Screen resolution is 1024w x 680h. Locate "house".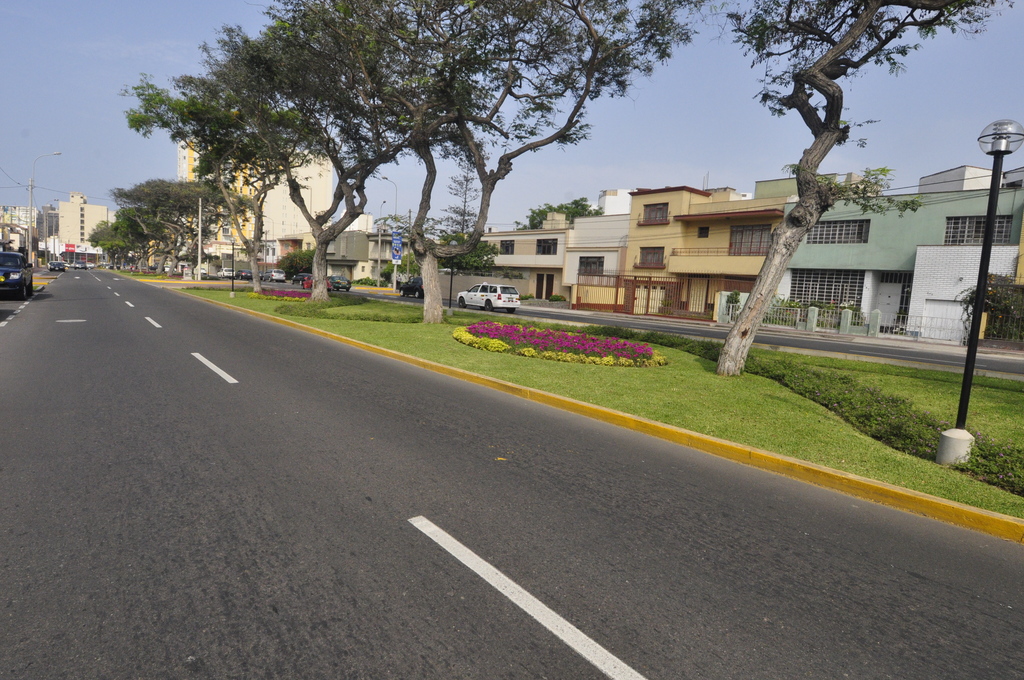
179,127,262,285.
